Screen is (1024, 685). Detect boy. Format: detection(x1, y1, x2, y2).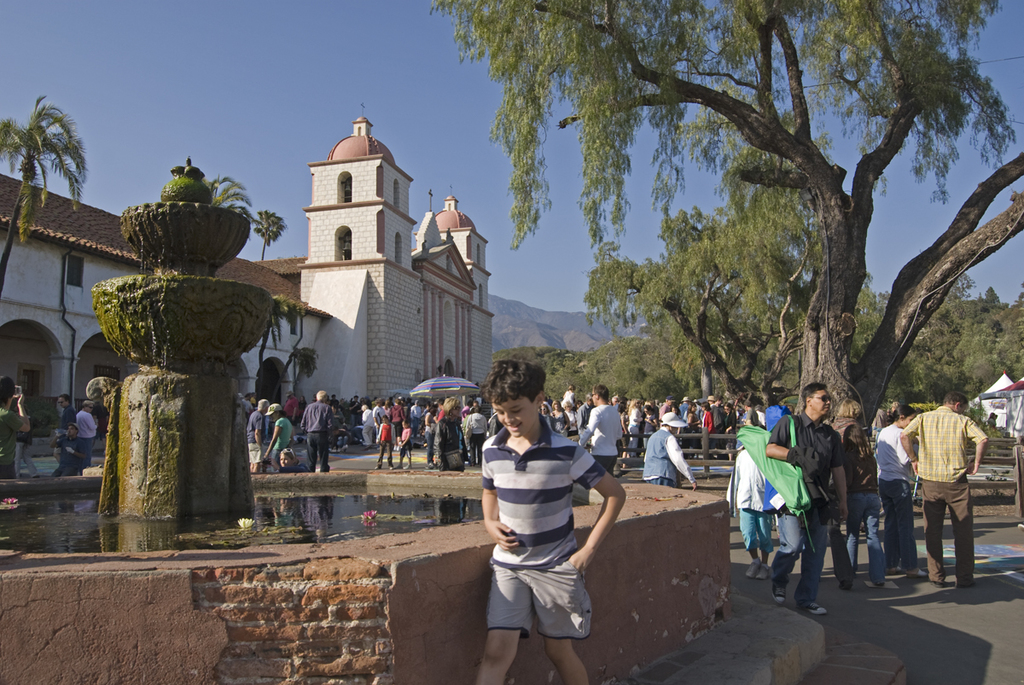
detection(262, 444, 311, 472).
